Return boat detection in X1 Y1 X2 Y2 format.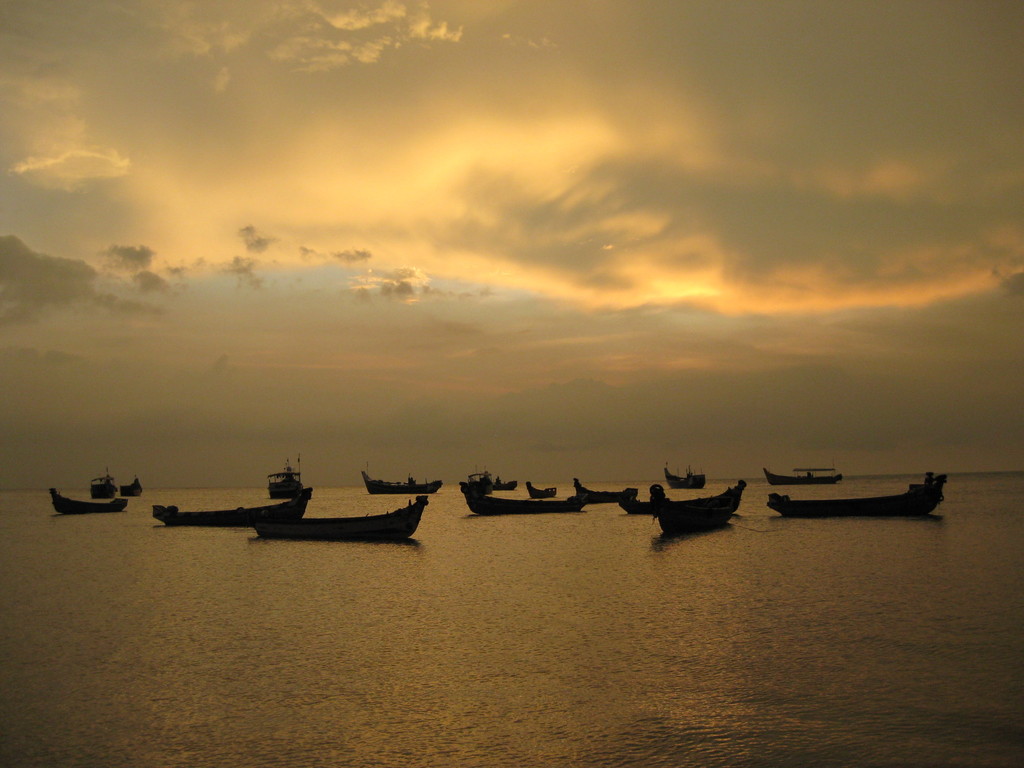
360 474 442 498.
